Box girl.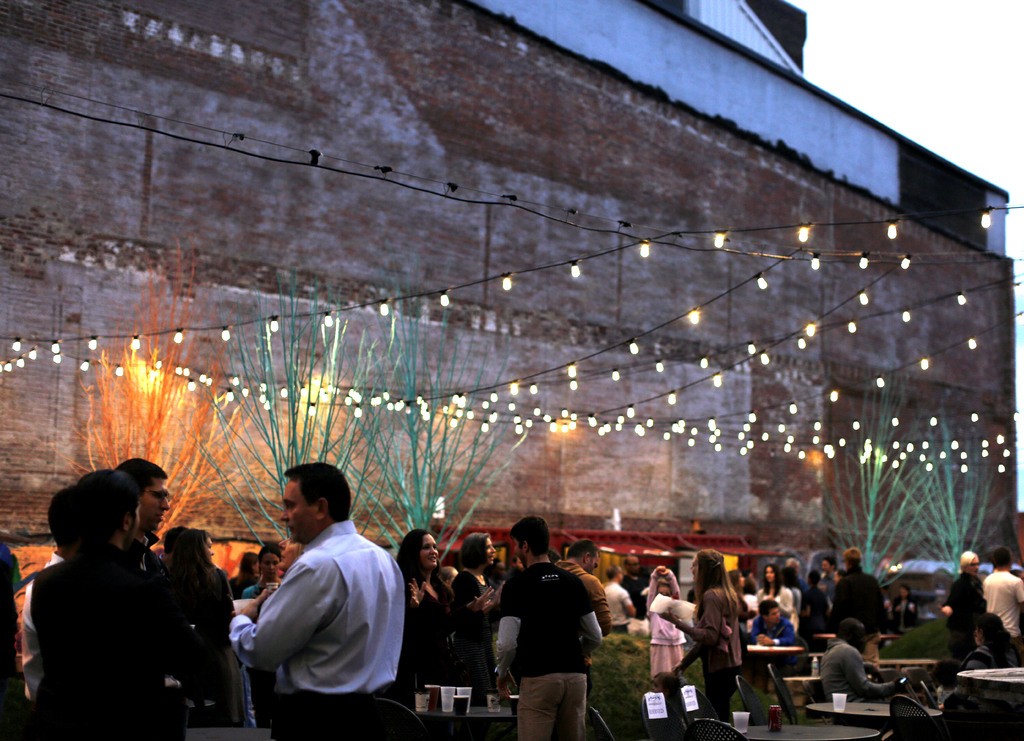
locate(648, 564, 683, 673).
